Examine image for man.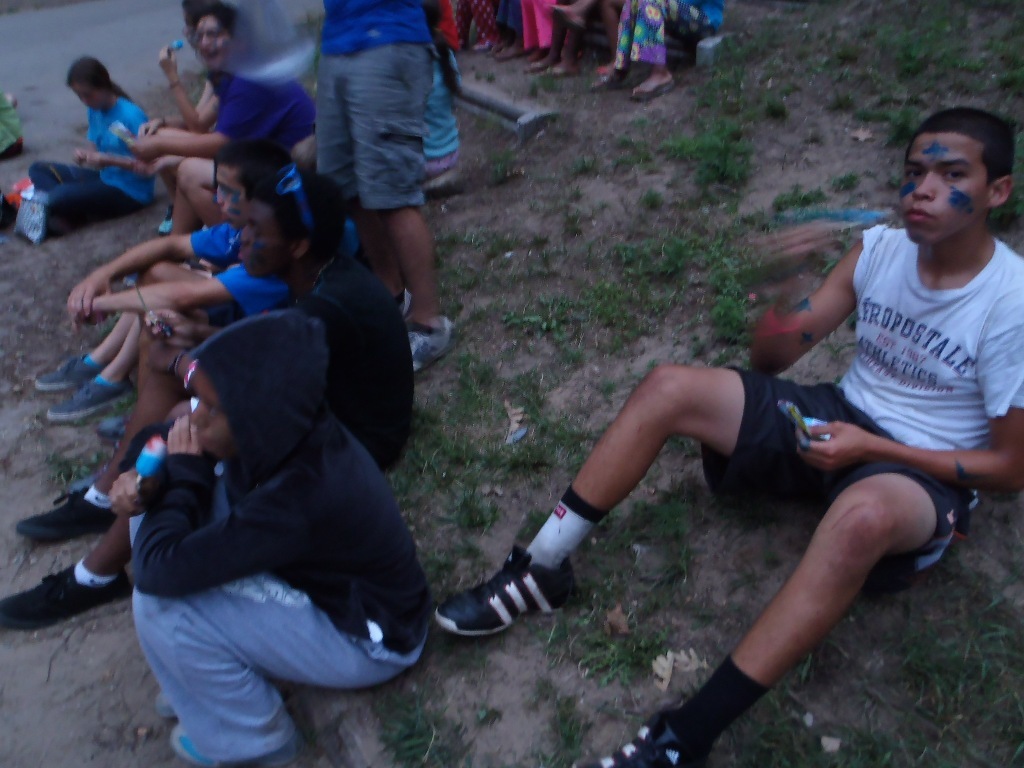
Examination result: 0 159 416 637.
